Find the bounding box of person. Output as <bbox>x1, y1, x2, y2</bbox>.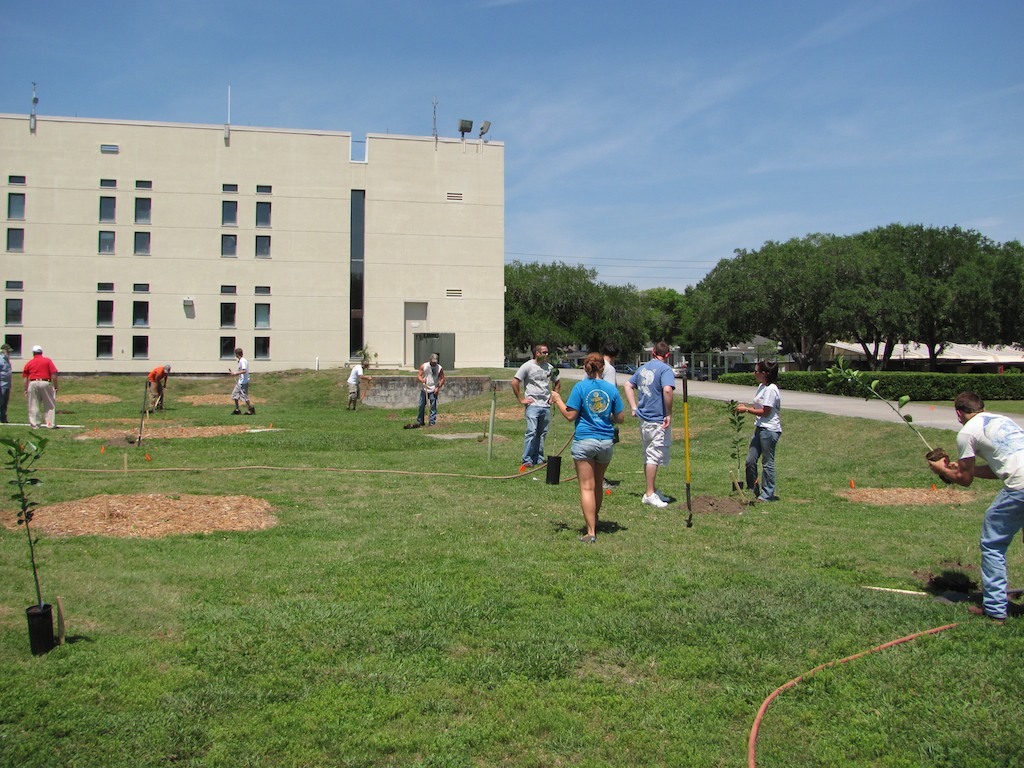
<bbox>22, 342, 65, 430</bbox>.
